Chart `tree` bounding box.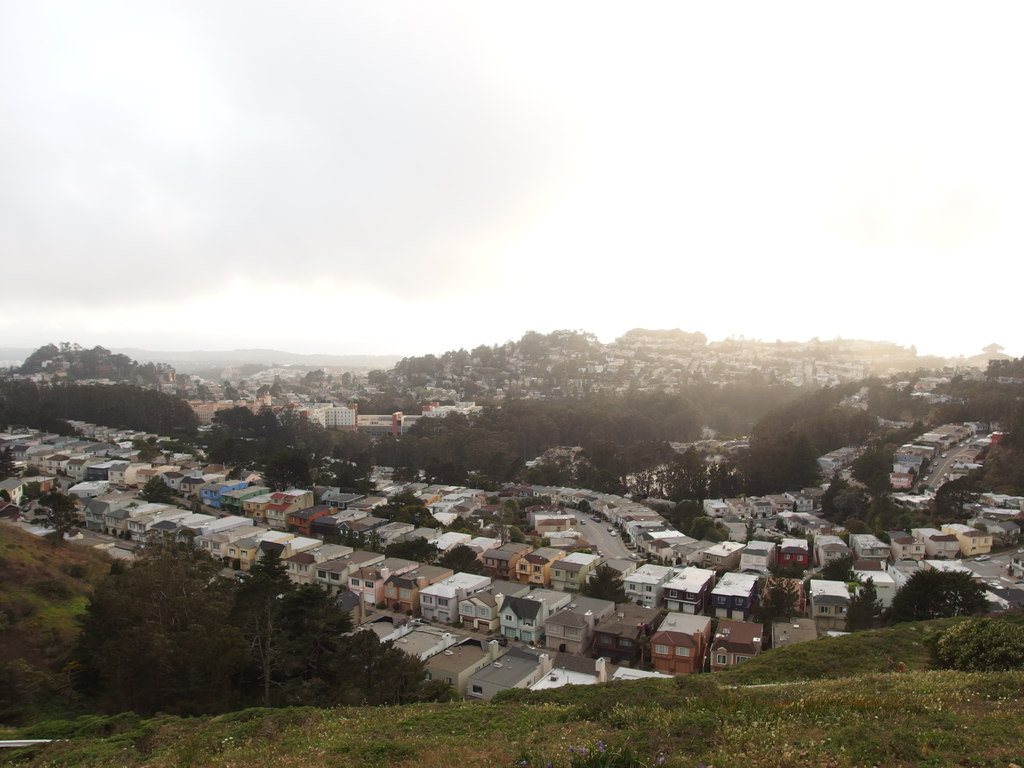
Charted: region(820, 550, 858, 582).
